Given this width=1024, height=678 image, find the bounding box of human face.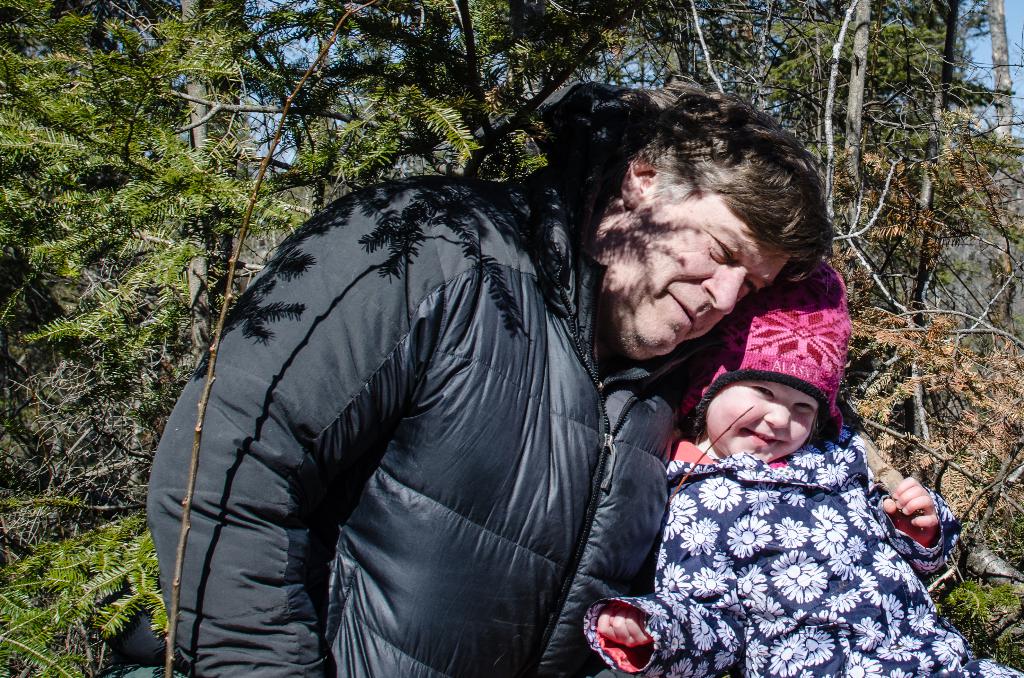
region(706, 372, 820, 462).
